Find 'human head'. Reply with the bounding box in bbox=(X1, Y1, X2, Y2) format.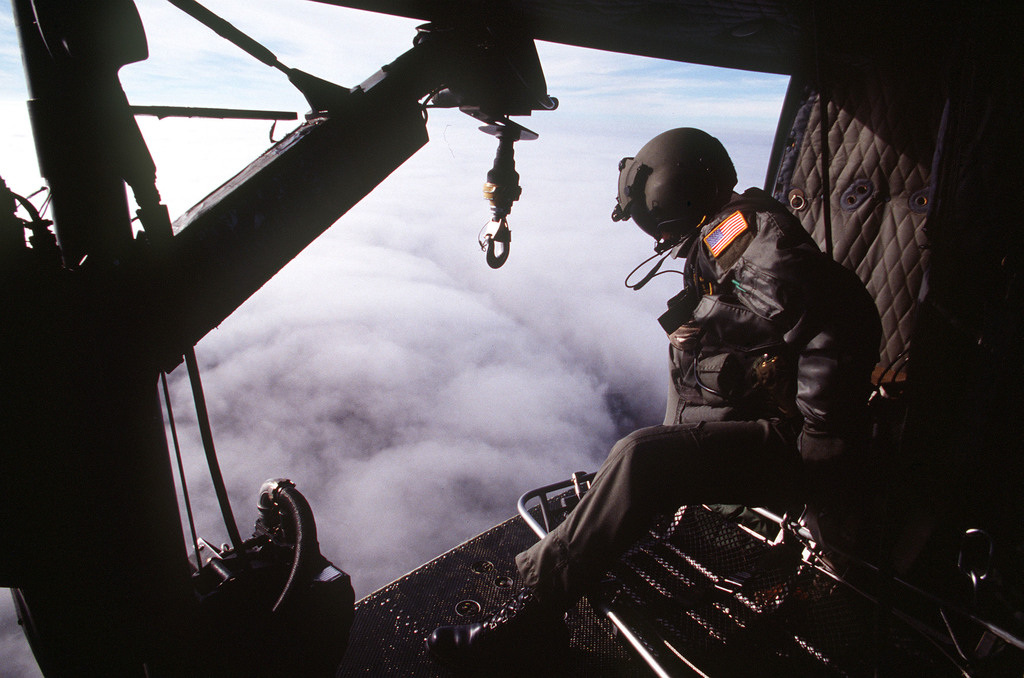
bbox=(620, 123, 741, 257).
